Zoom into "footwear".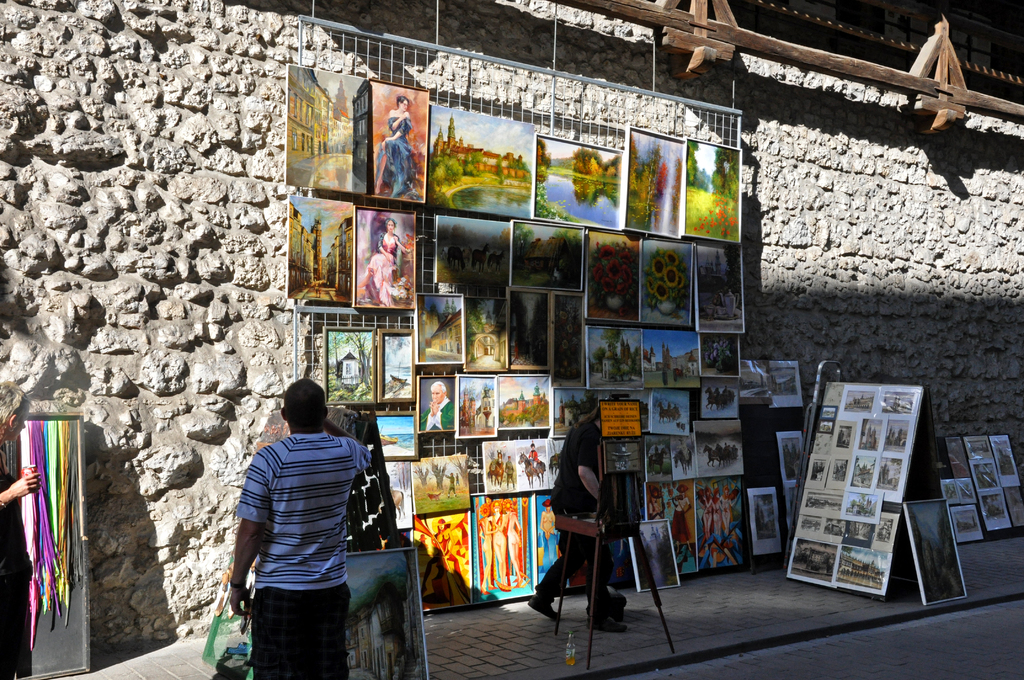
Zoom target: Rect(526, 587, 564, 621).
